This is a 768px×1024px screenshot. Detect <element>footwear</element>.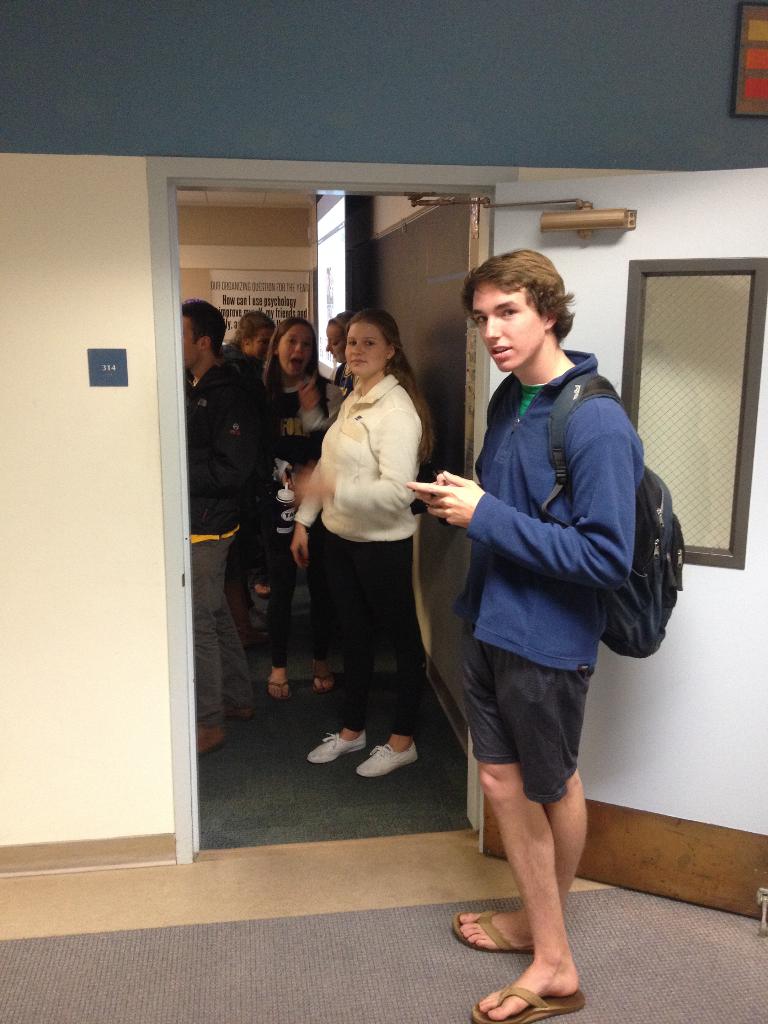
bbox=(196, 711, 237, 756).
